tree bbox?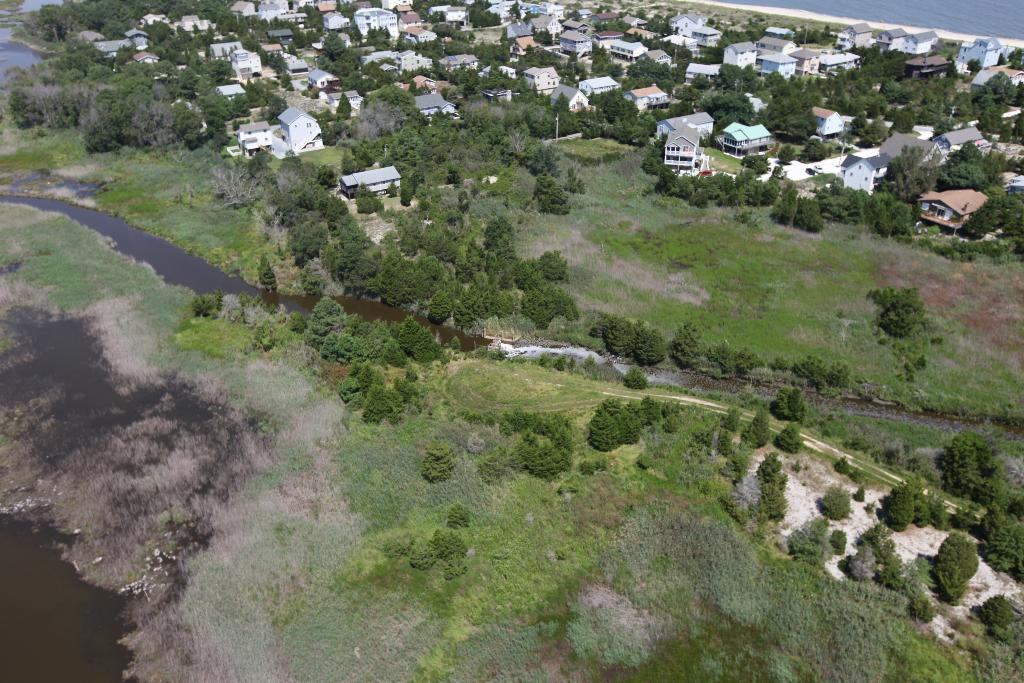
rect(634, 8, 650, 21)
